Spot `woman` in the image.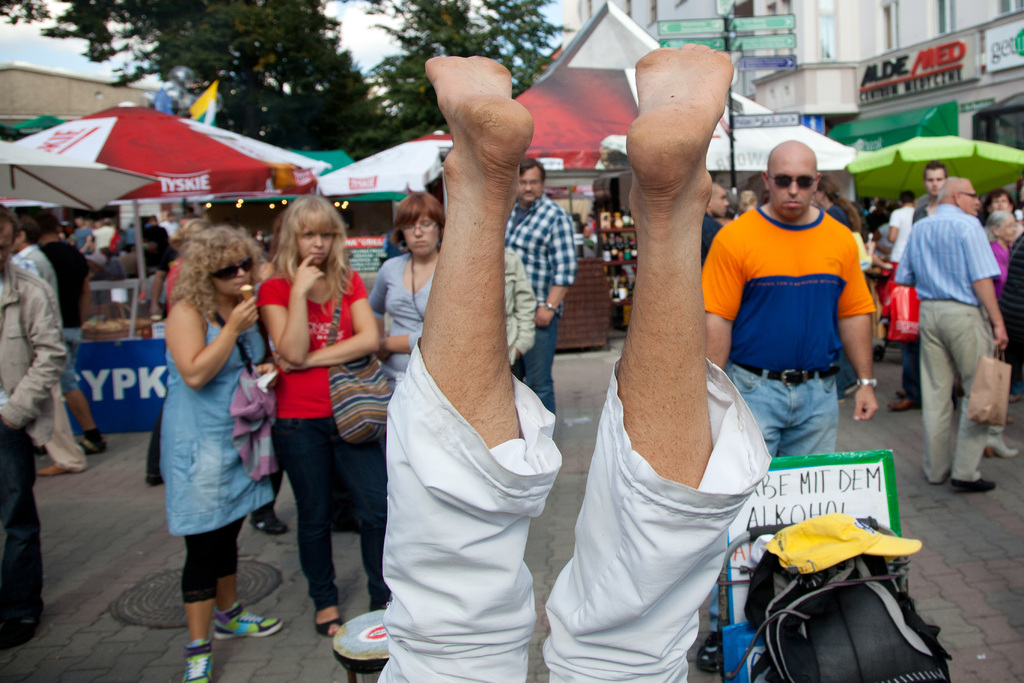
`woman` found at pyautogui.locateOnScreen(261, 192, 392, 639).
